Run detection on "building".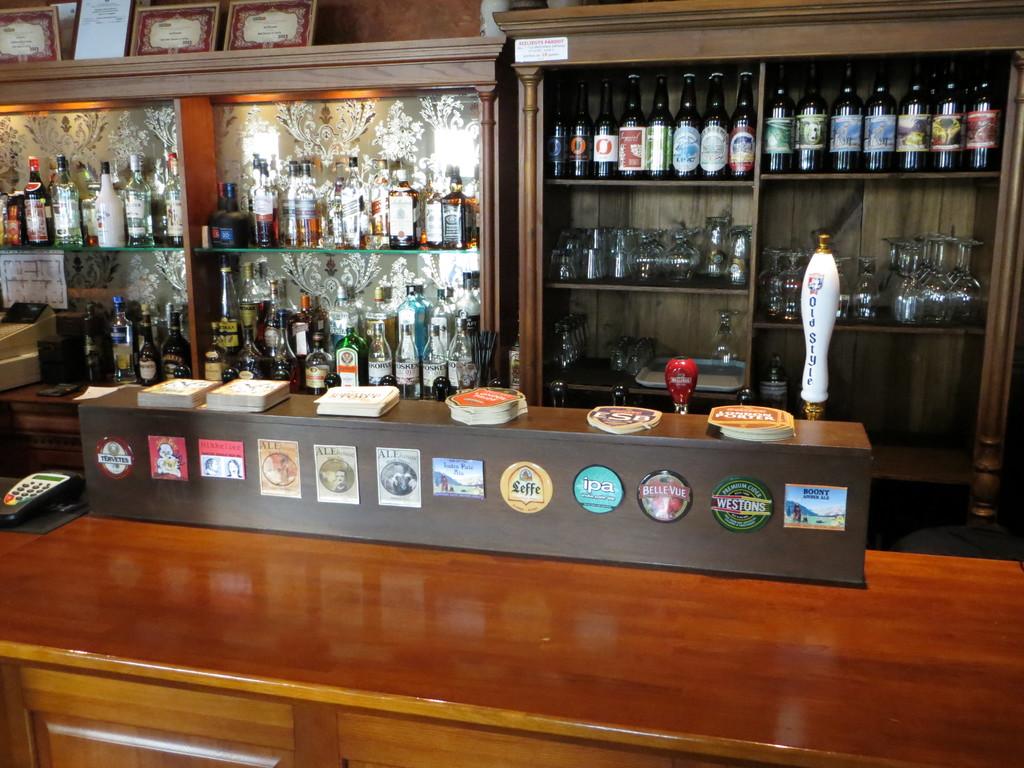
Result: <bbox>0, 0, 1023, 767</bbox>.
